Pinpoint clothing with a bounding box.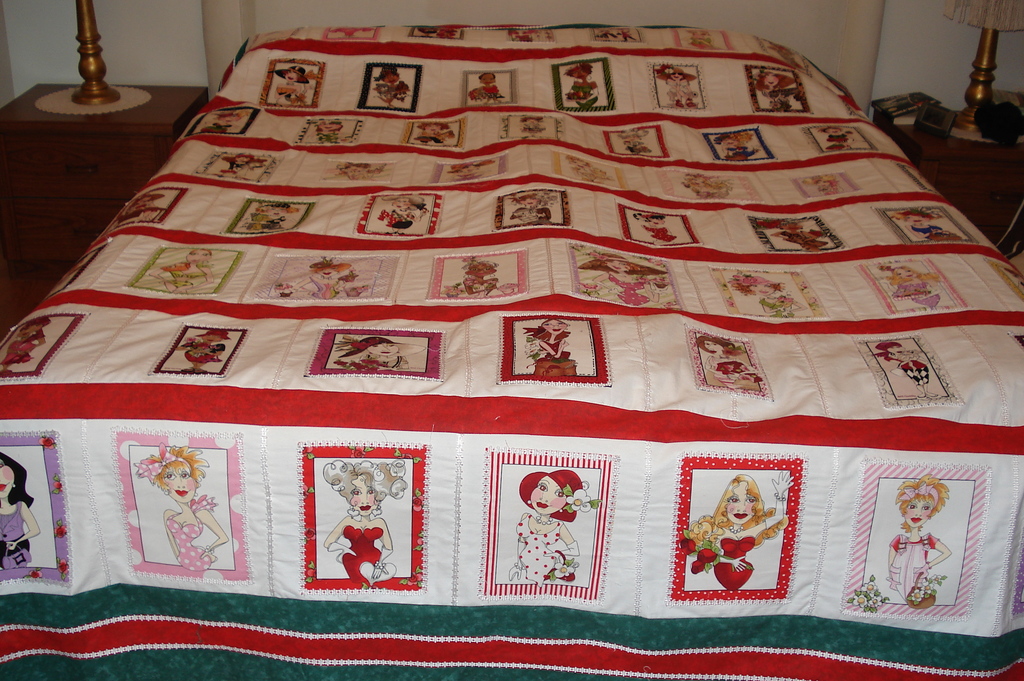
{"left": 342, "top": 525, "right": 384, "bottom": 582}.
